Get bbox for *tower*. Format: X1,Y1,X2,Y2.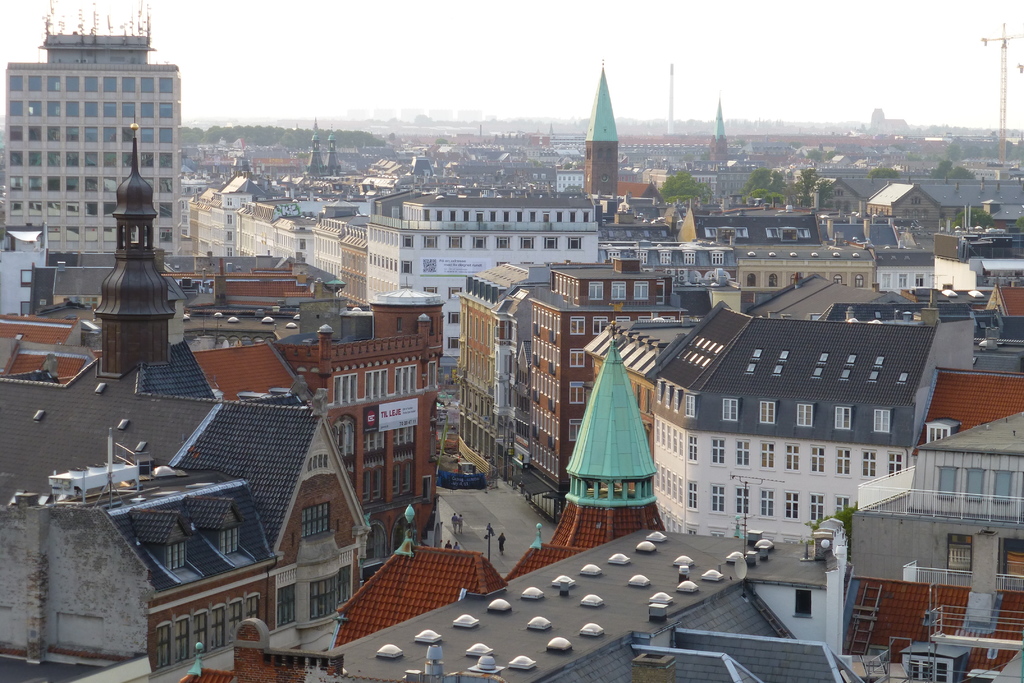
573,55,625,227.
